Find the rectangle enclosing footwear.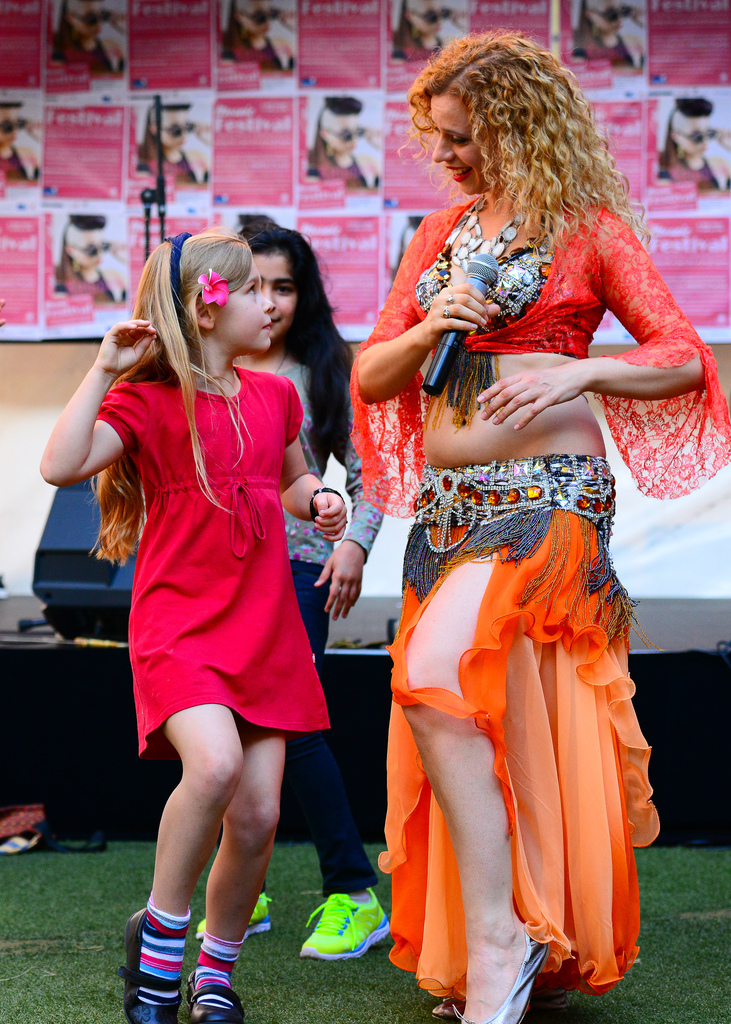
456/938/543/1023.
